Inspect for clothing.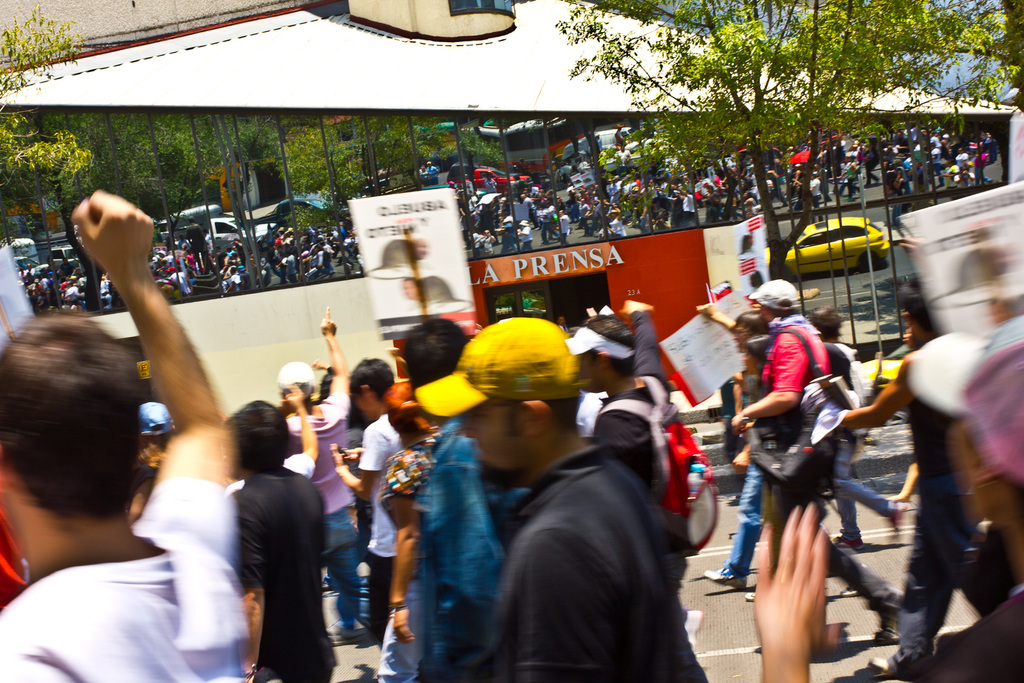
Inspection: [771, 320, 848, 488].
